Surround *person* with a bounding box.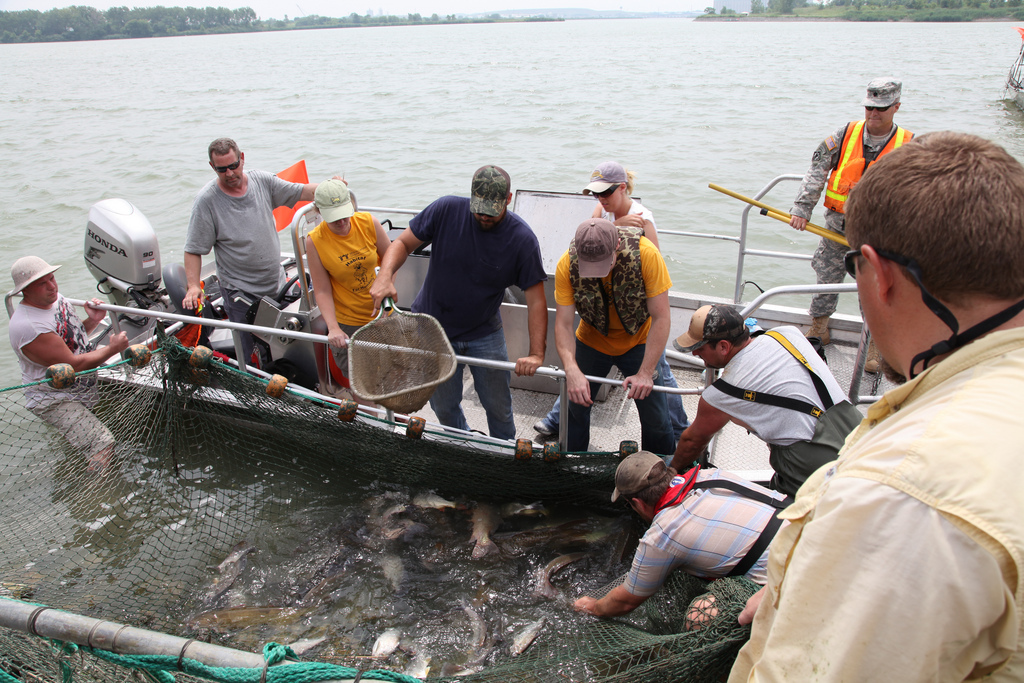
(181,137,349,371).
